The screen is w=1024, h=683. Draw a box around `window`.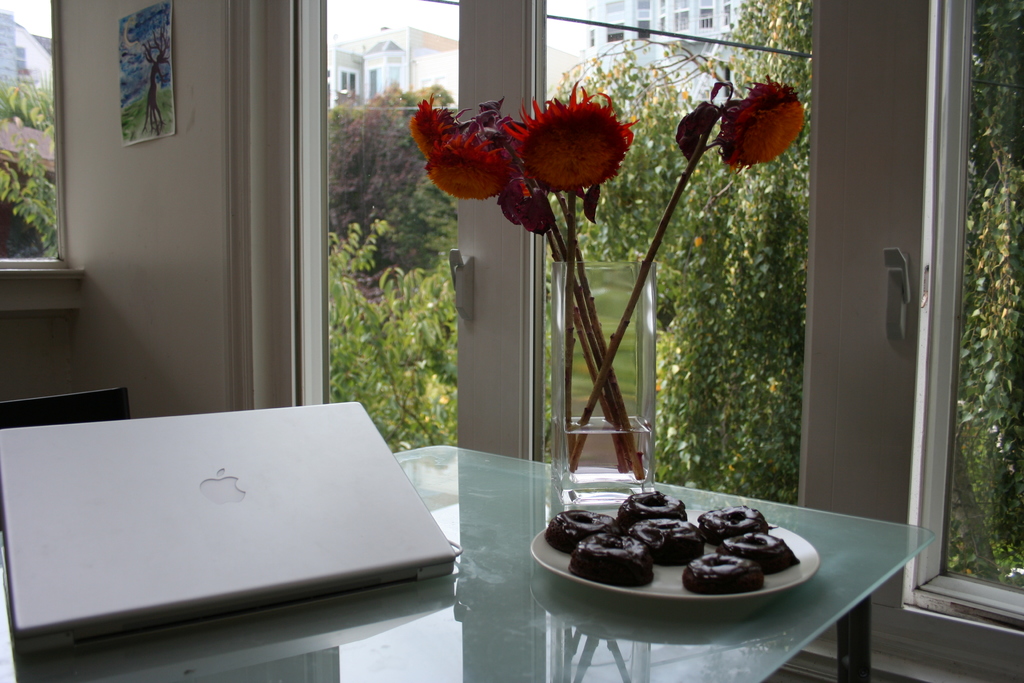
select_region(304, 0, 813, 504).
